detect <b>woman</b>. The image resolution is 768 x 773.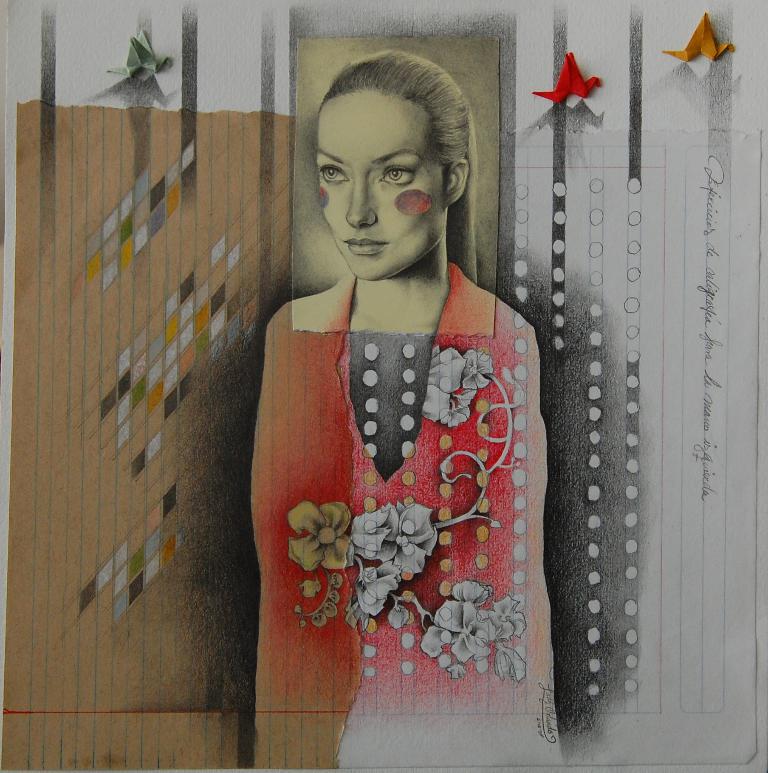
{"x1": 291, "y1": 42, "x2": 510, "y2": 358}.
